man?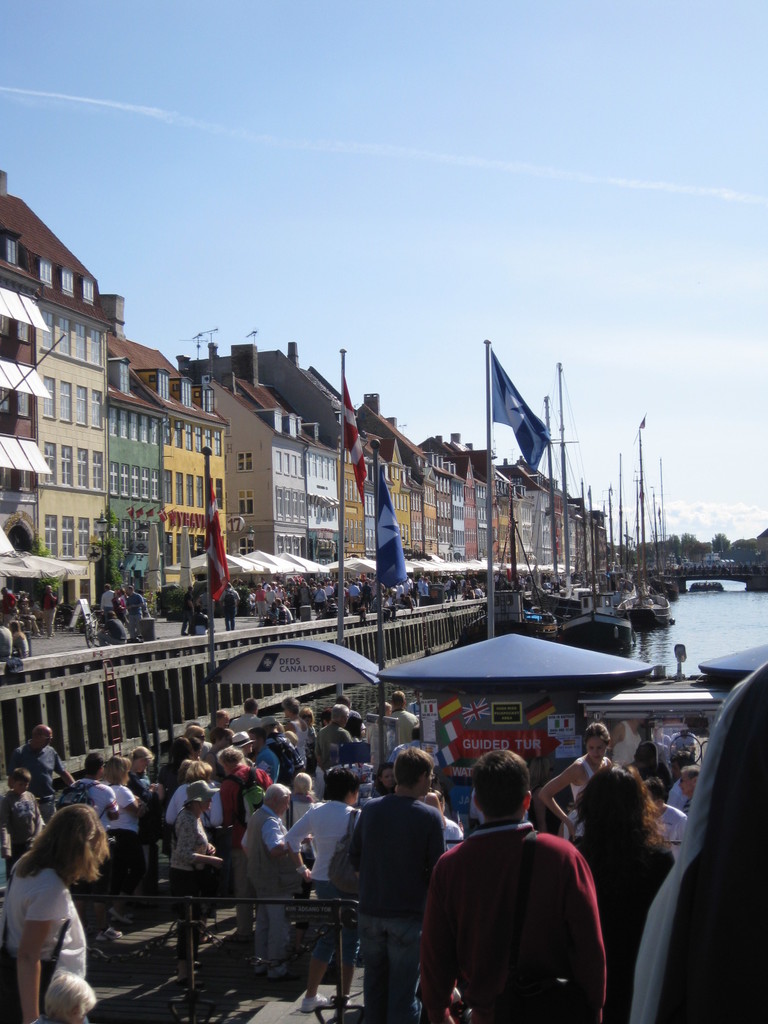
BBox(246, 784, 294, 972)
